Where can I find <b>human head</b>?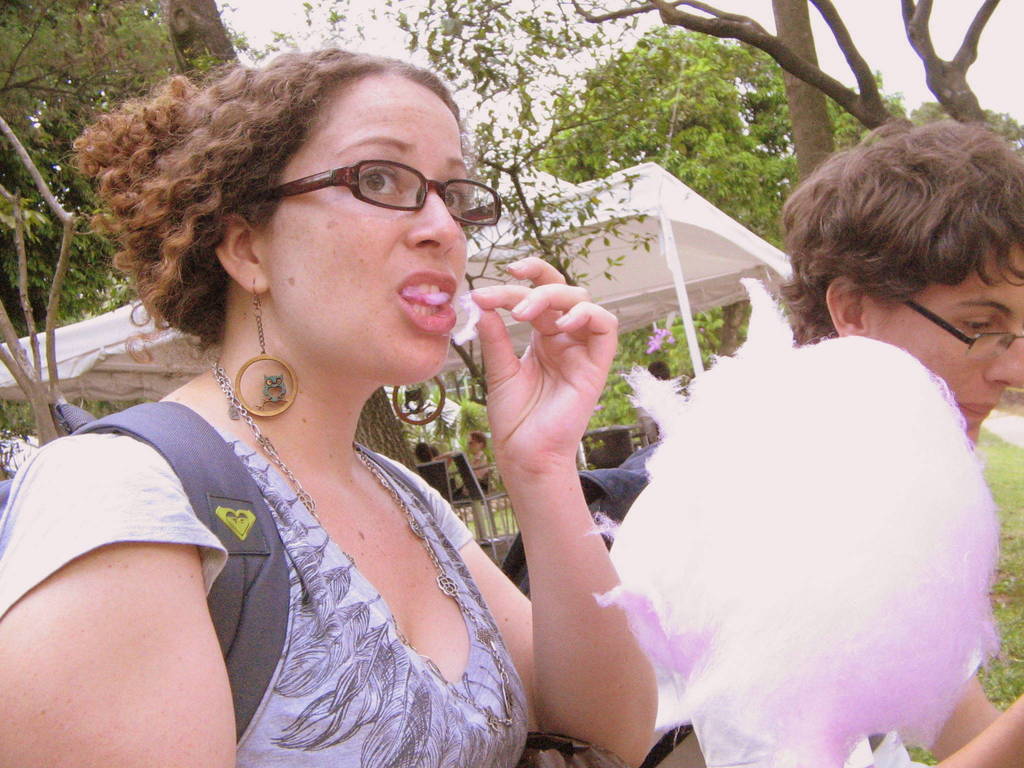
You can find it at box(413, 442, 431, 466).
